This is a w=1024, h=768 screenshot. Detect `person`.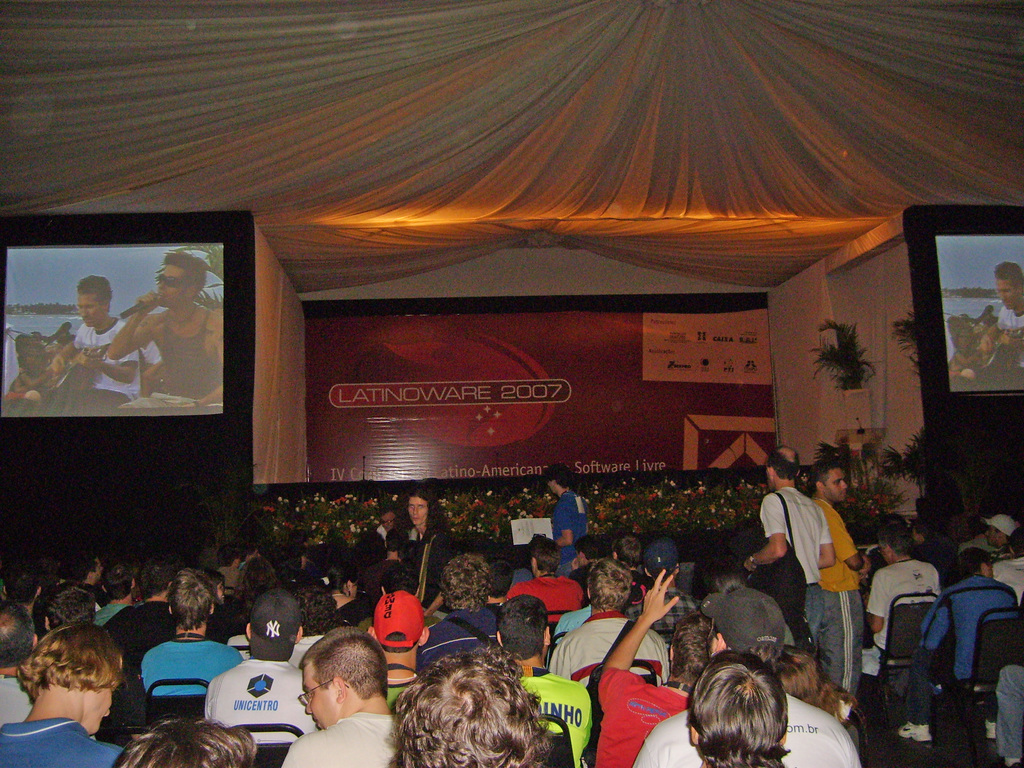
[left=959, top=260, right=1023, bottom=388].
